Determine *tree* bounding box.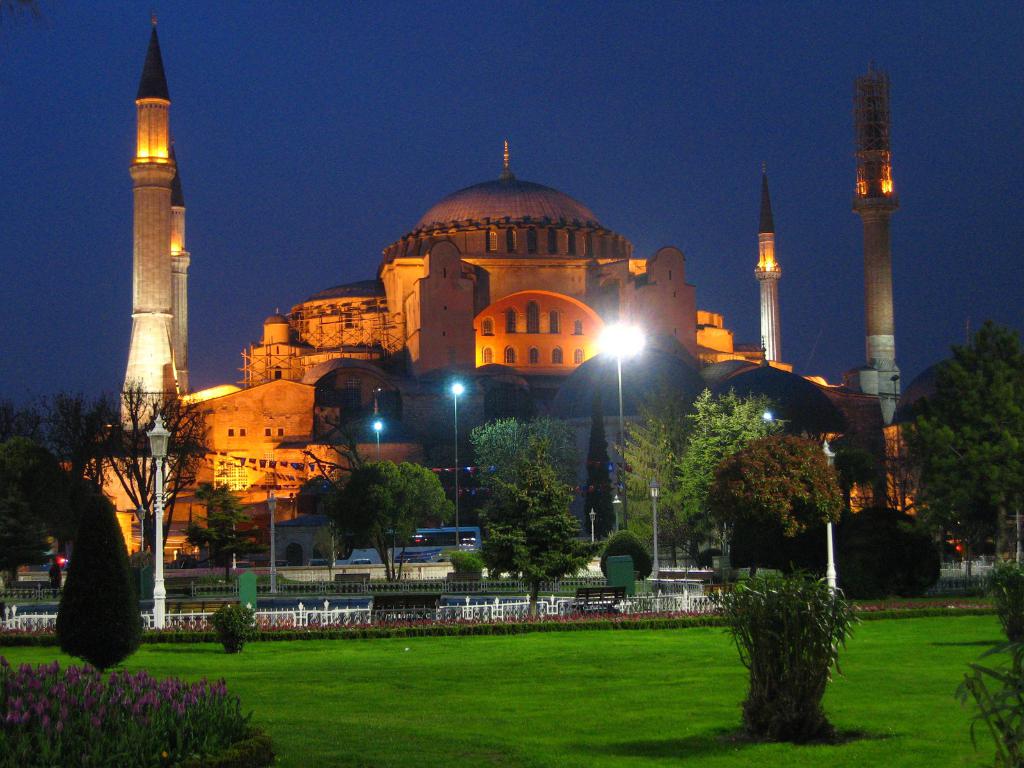
Determined: [53,488,146,669].
